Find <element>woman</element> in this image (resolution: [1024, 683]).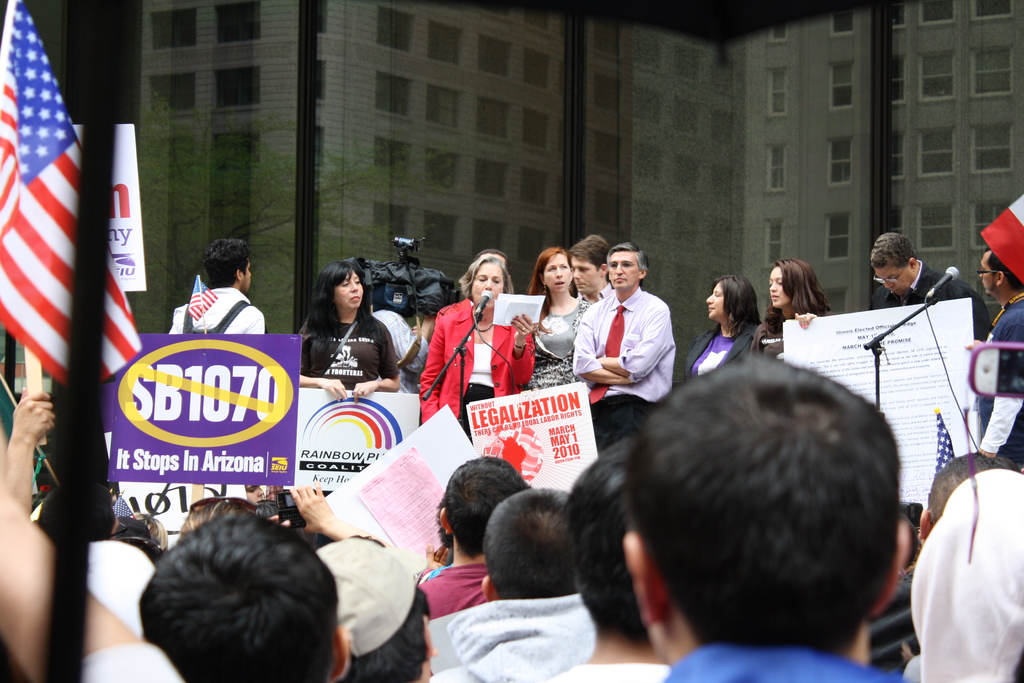
{"x1": 676, "y1": 276, "x2": 766, "y2": 378}.
